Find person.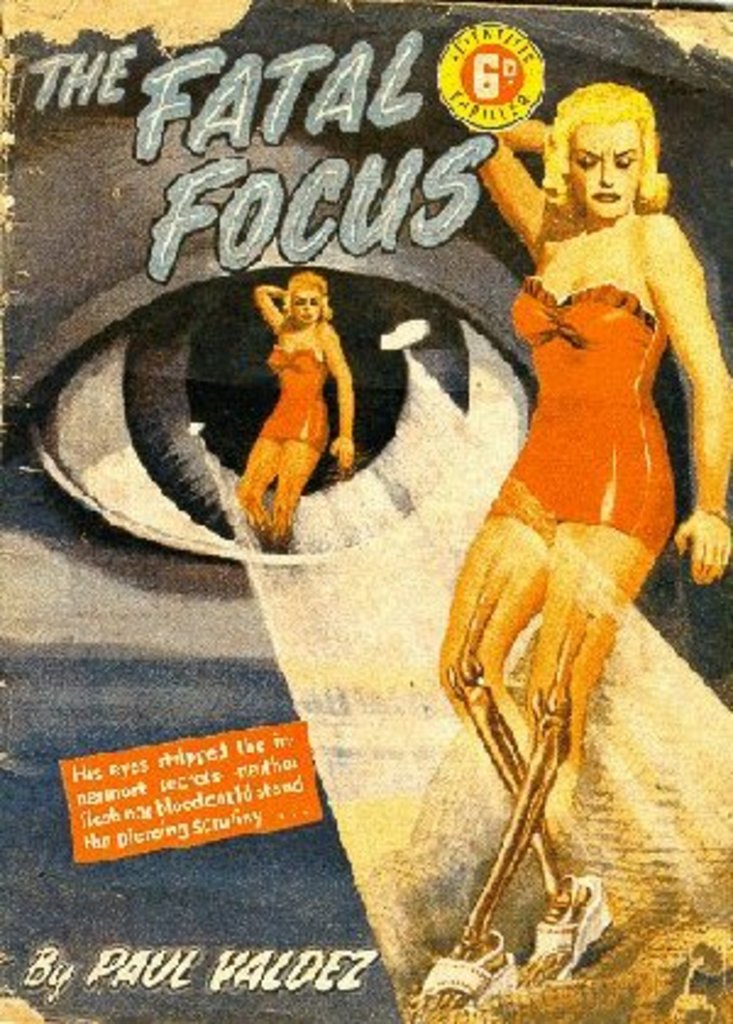
430 78 731 1022.
